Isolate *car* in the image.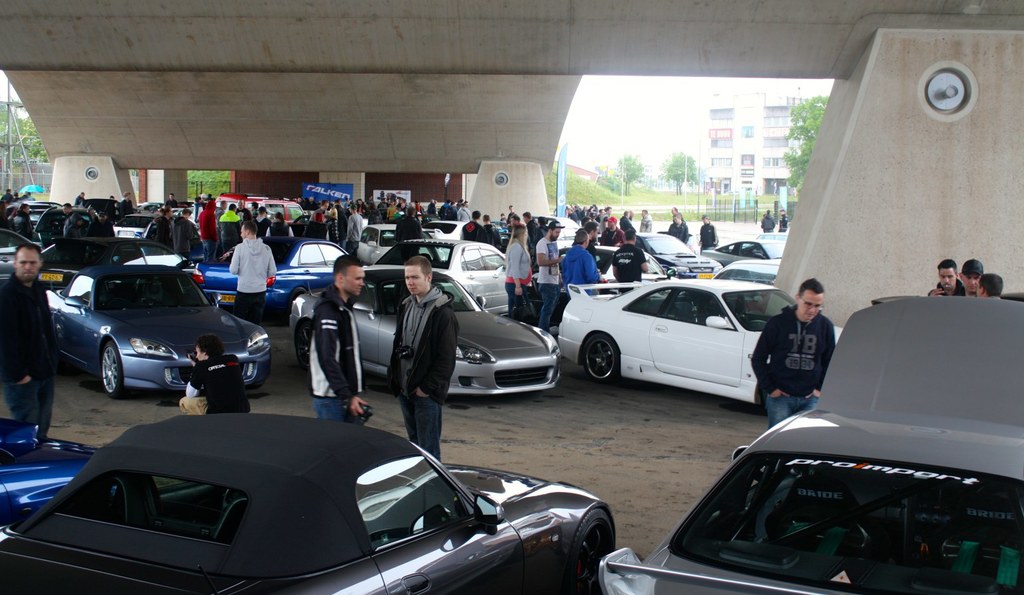
Isolated region: 21 413 637 592.
